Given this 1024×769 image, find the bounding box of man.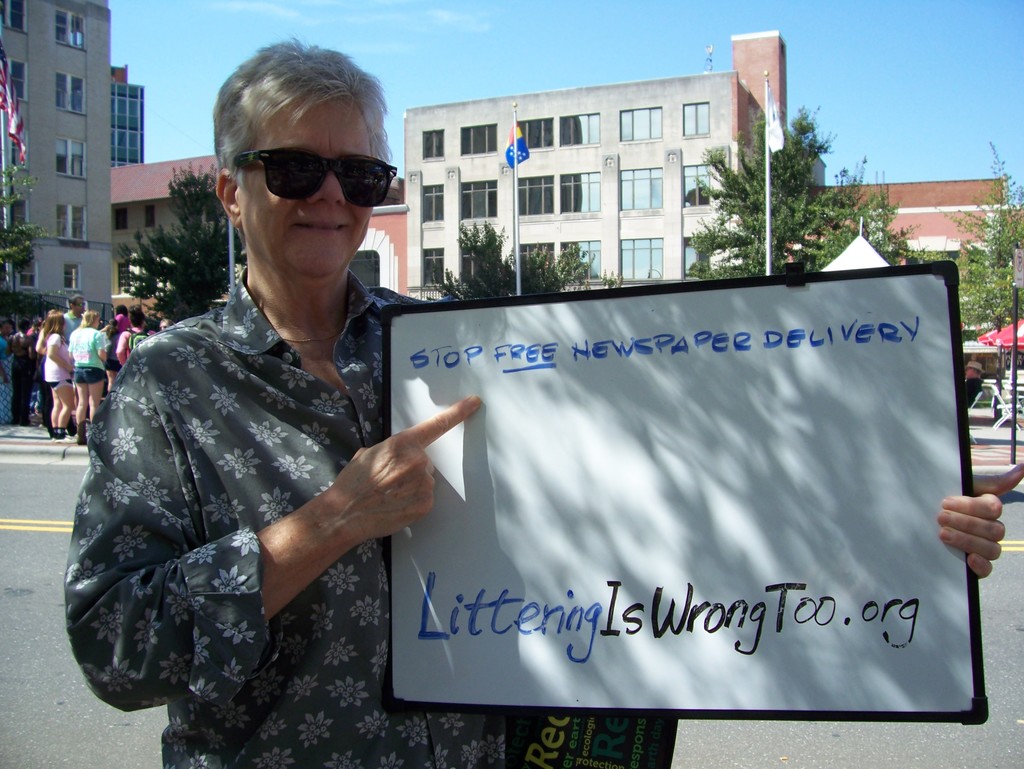
963:360:983:401.
